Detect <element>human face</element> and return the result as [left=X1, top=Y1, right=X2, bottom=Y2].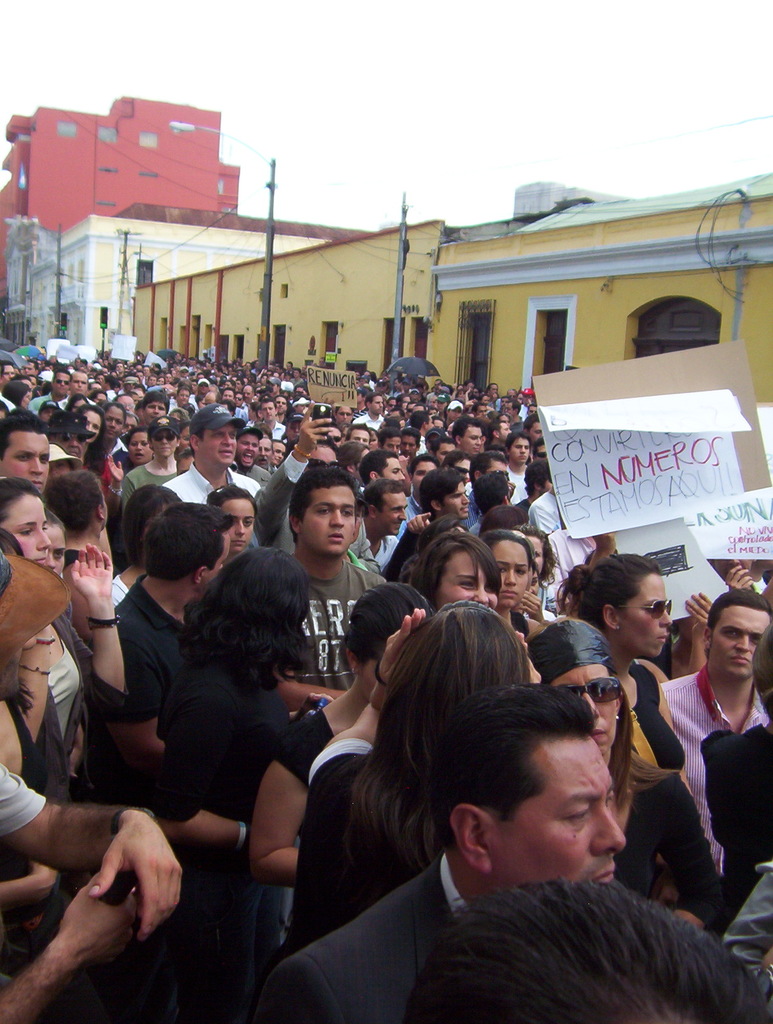
[left=378, top=454, right=402, bottom=485].
